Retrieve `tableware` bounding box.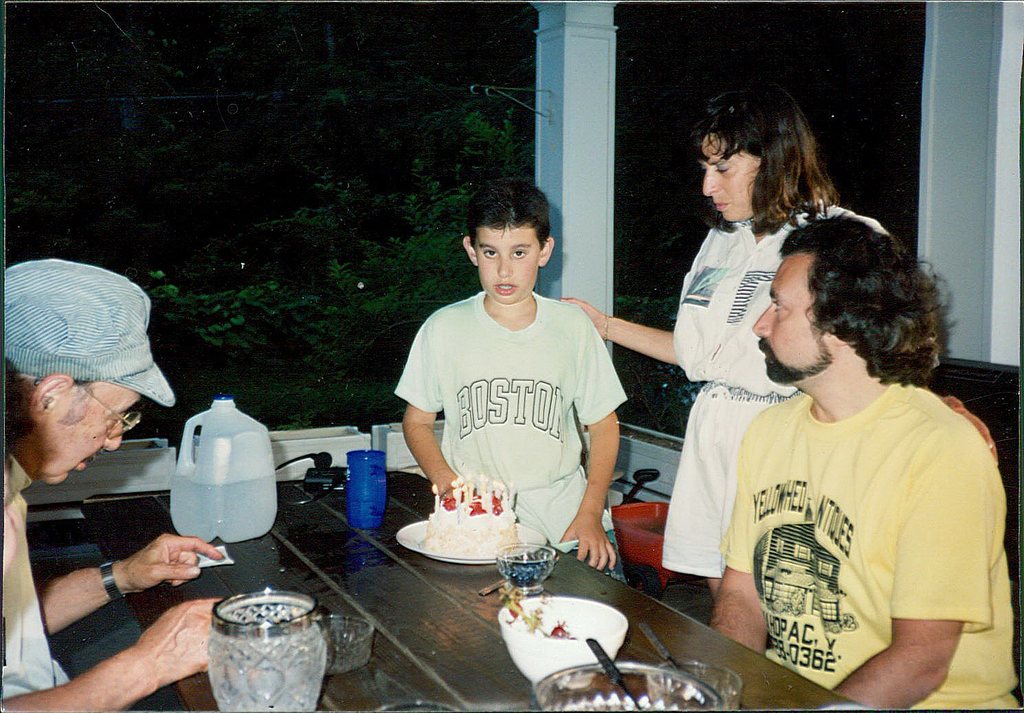
Bounding box: [528,660,726,712].
